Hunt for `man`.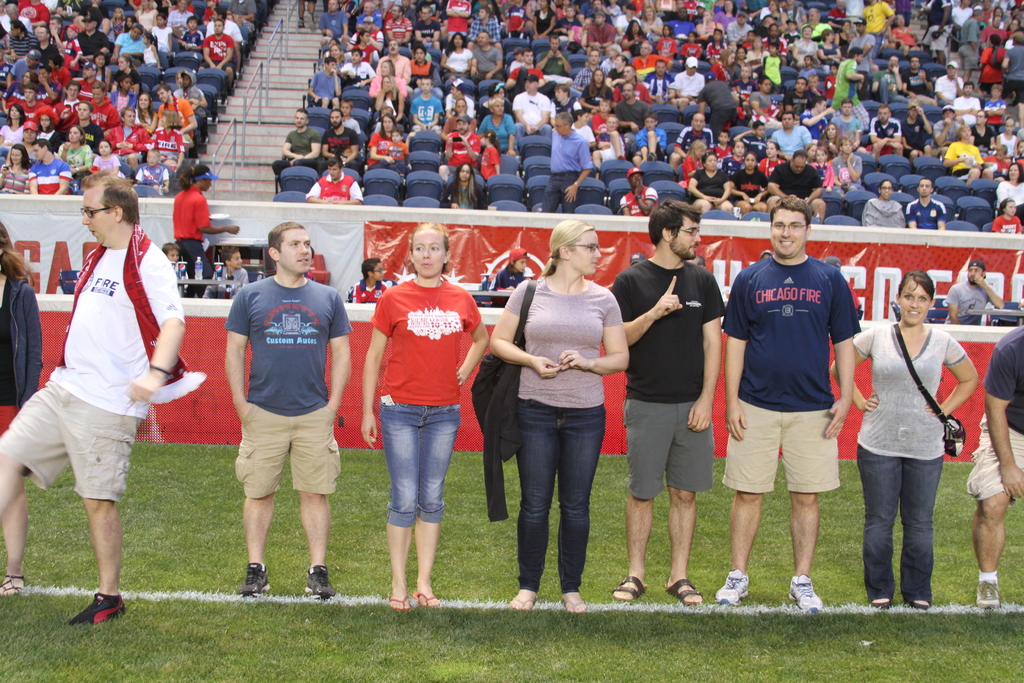
Hunted down at 307,58,342,111.
